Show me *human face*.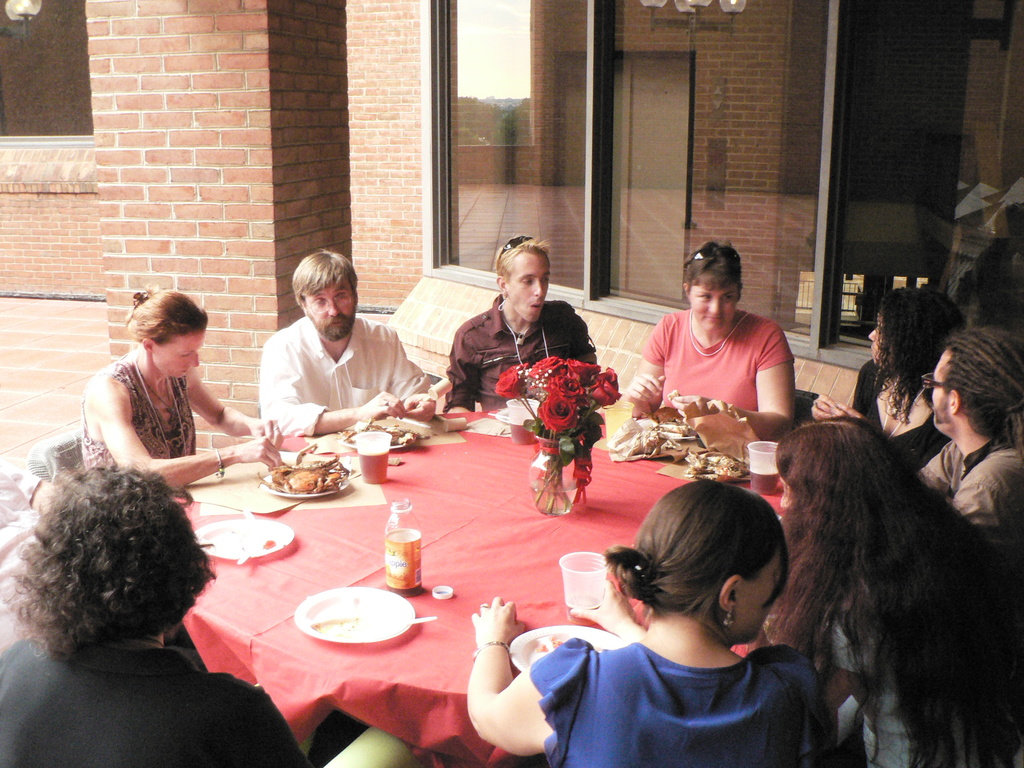
*human face* is here: Rect(867, 314, 898, 364).
